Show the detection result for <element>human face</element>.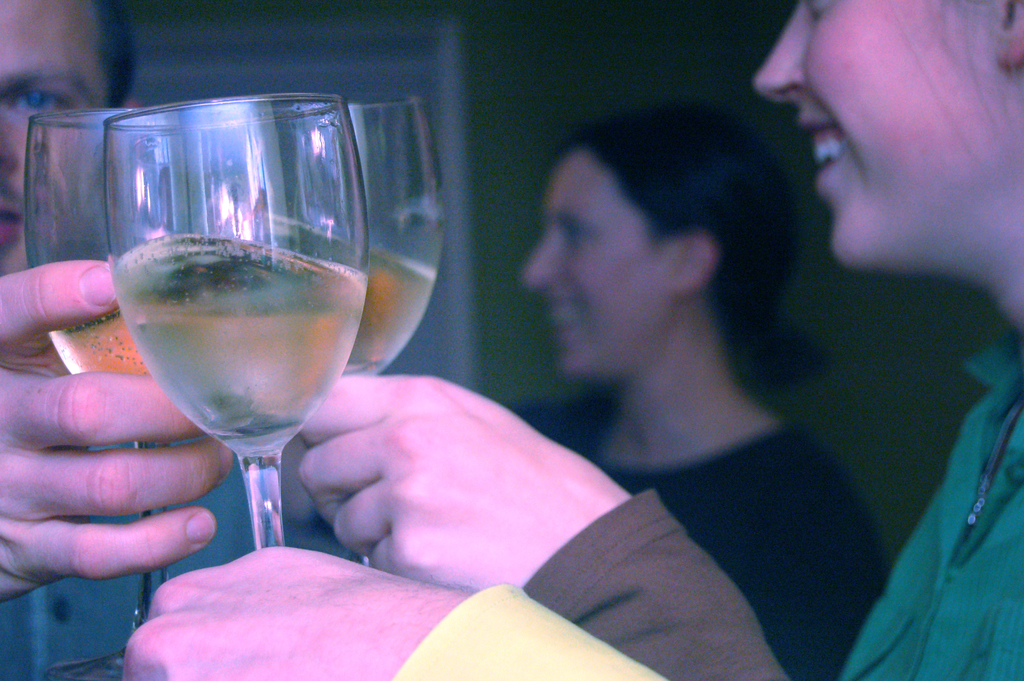
box=[746, 0, 1021, 272].
